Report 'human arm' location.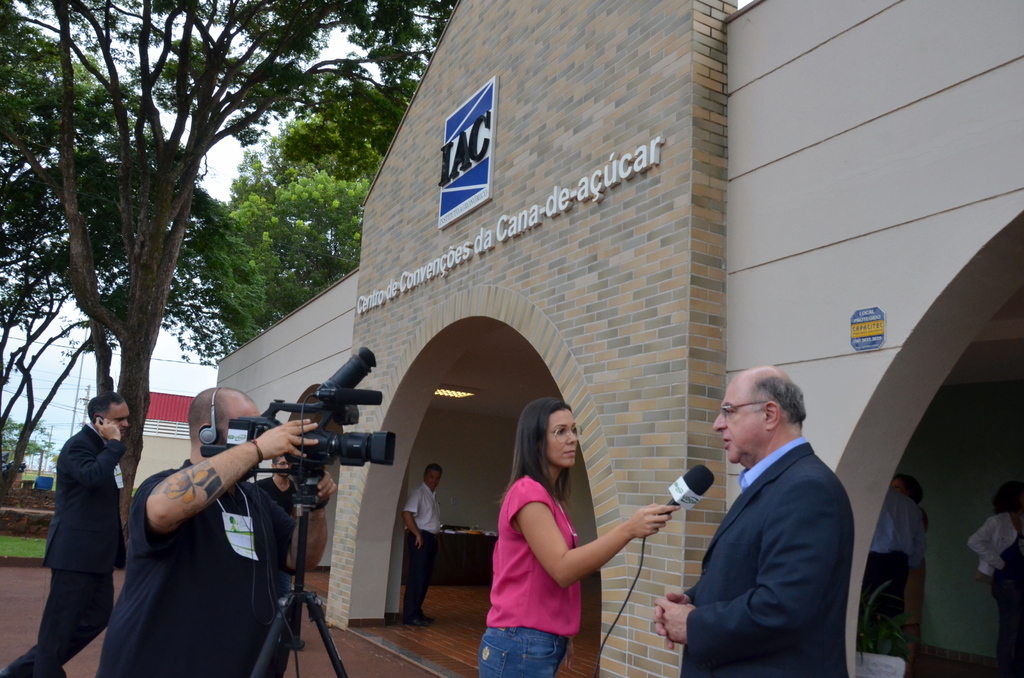
Report: rect(262, 467, 335, 572).
